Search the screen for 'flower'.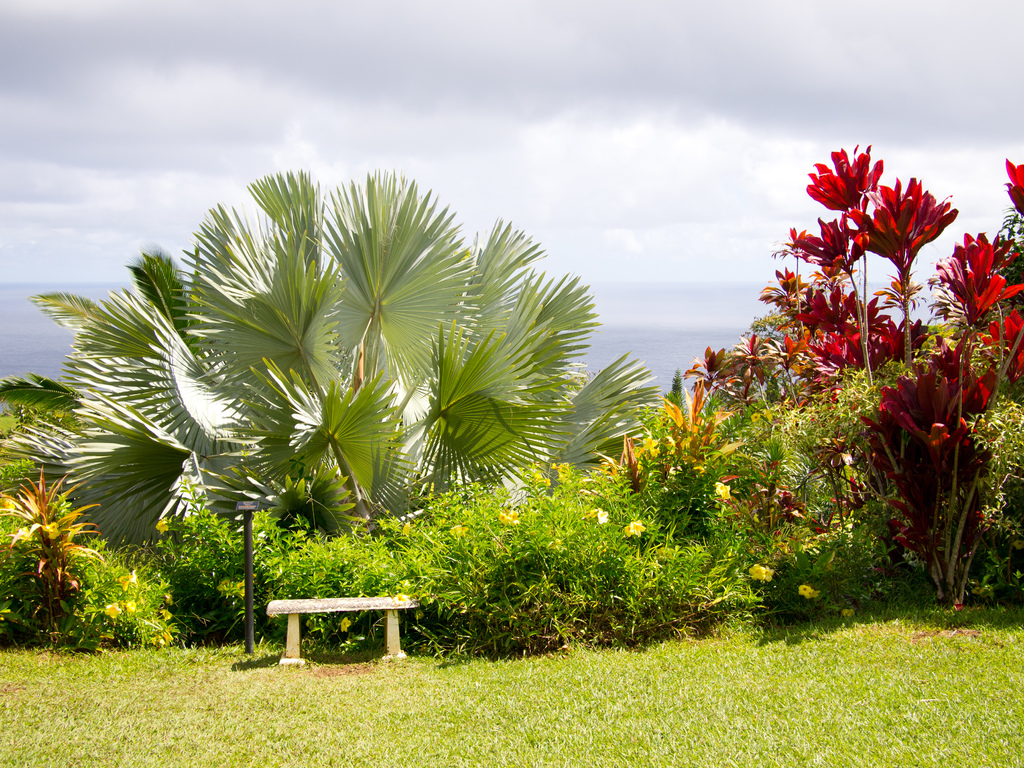
Found at rect(451, 524, 467, 540).
